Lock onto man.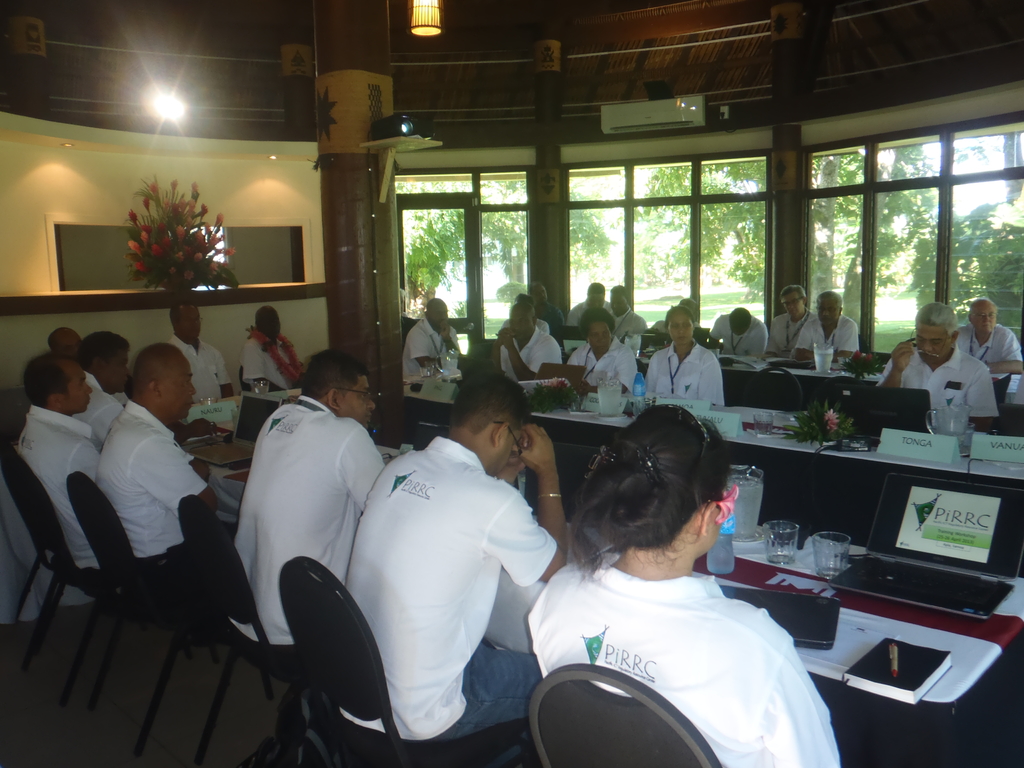
Locked: <bbox>764, 284, 809, 352</bbox>.
